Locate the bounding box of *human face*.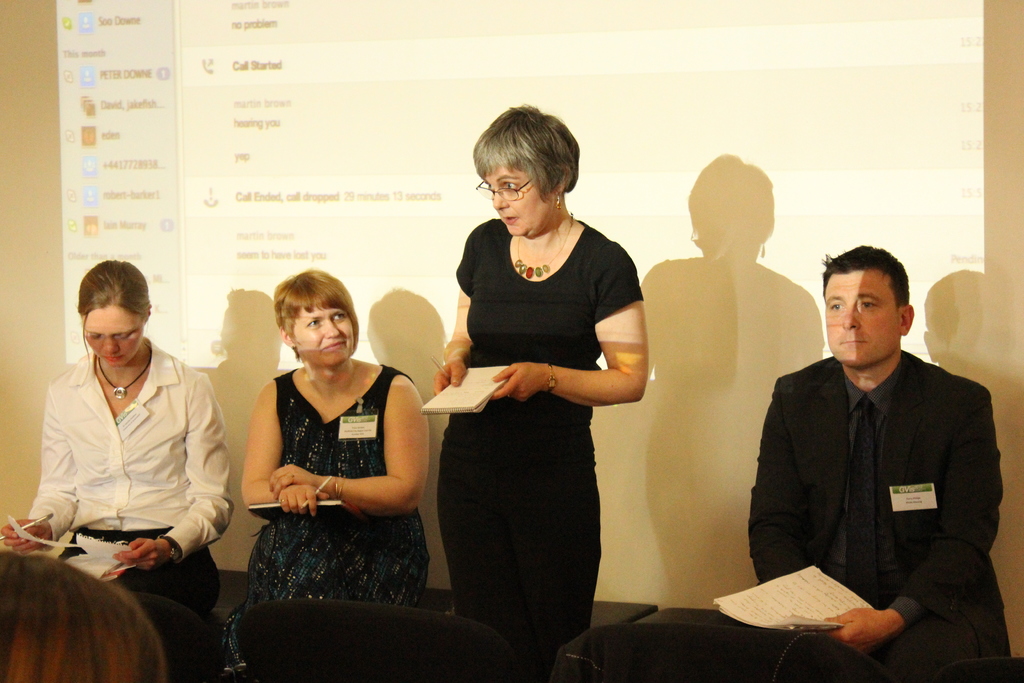
Bounding box: (297,306,353,366).
